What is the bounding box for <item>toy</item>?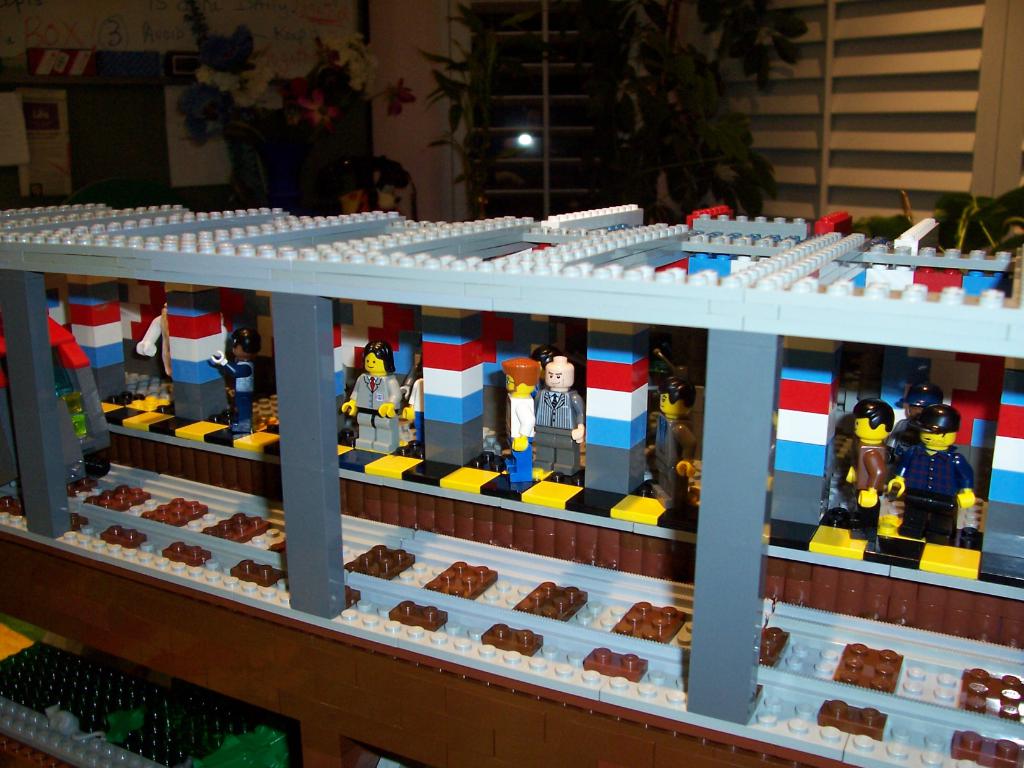
Rect(401, 363, 424, 395).
